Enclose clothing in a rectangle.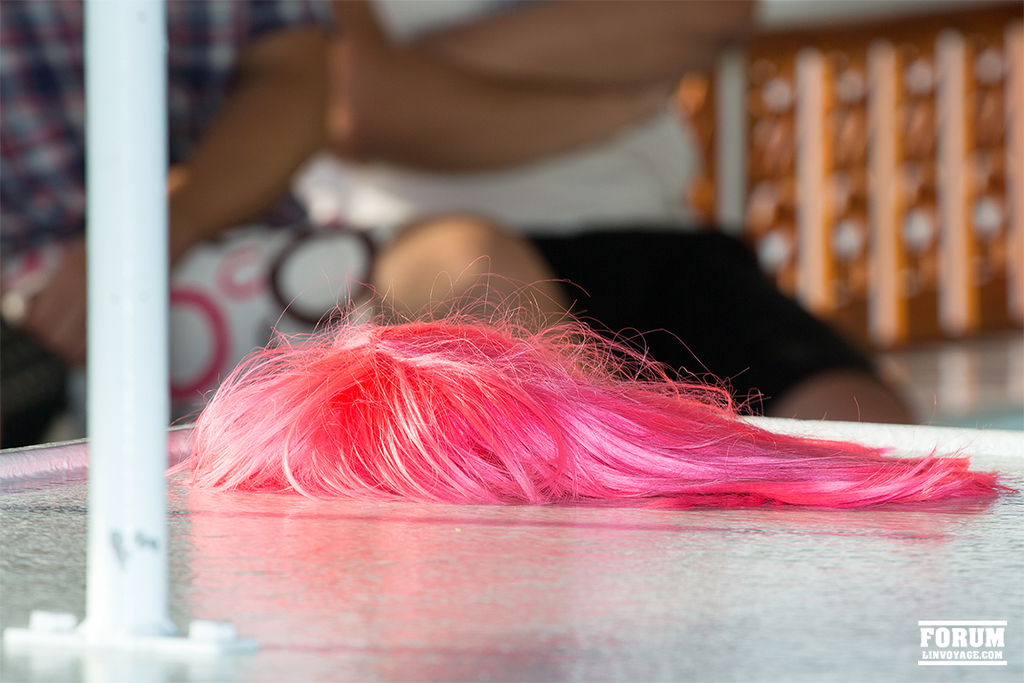
{"x1": 287, "y1": 4, "x2": 874, "y2": 411}.
